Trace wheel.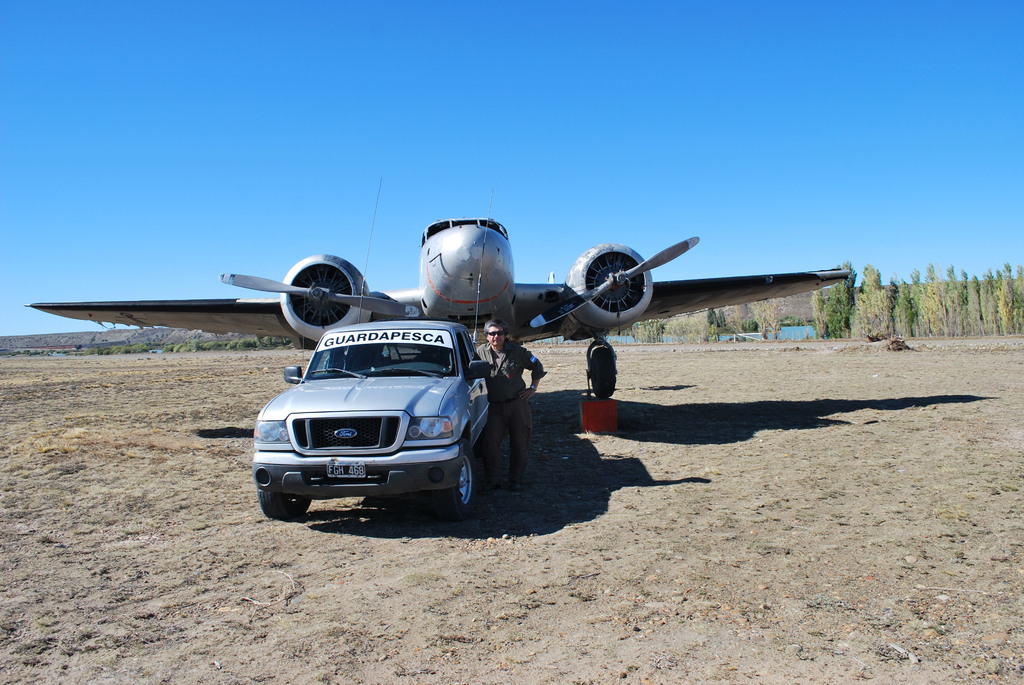
Traced to left=434, top=441, right=472, bottom=517.
